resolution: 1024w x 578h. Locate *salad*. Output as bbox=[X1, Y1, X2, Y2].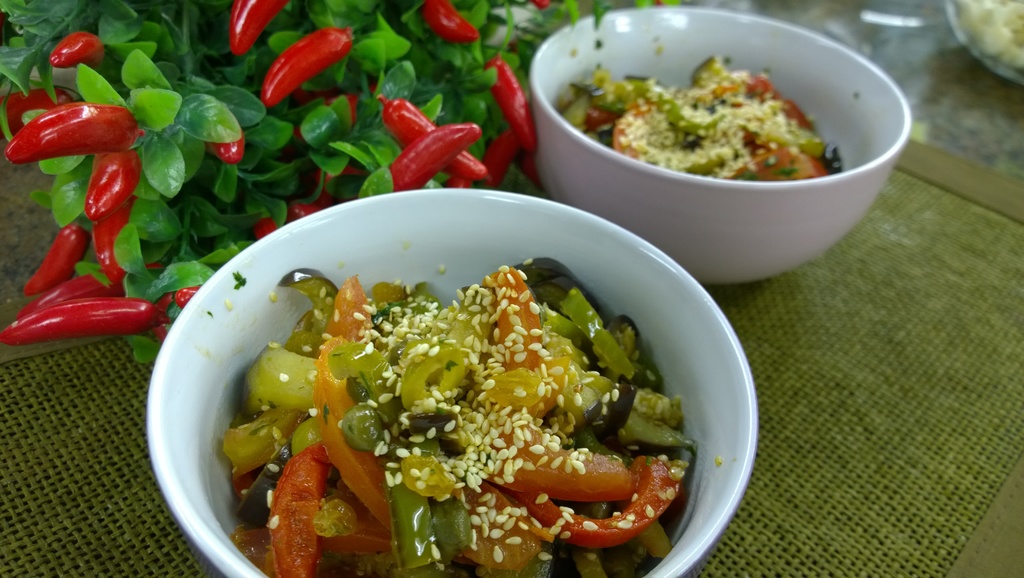
bbox=[212, 244, 657, 577].
